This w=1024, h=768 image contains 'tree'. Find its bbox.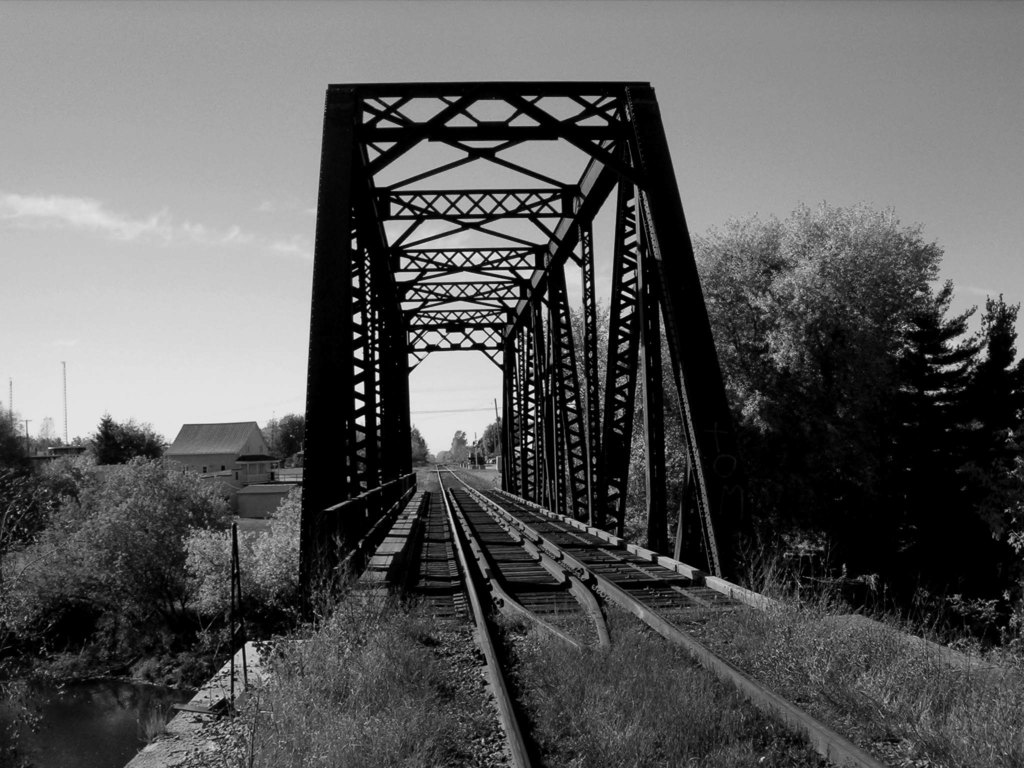
<region>442, 410, 516, 463</region>.
